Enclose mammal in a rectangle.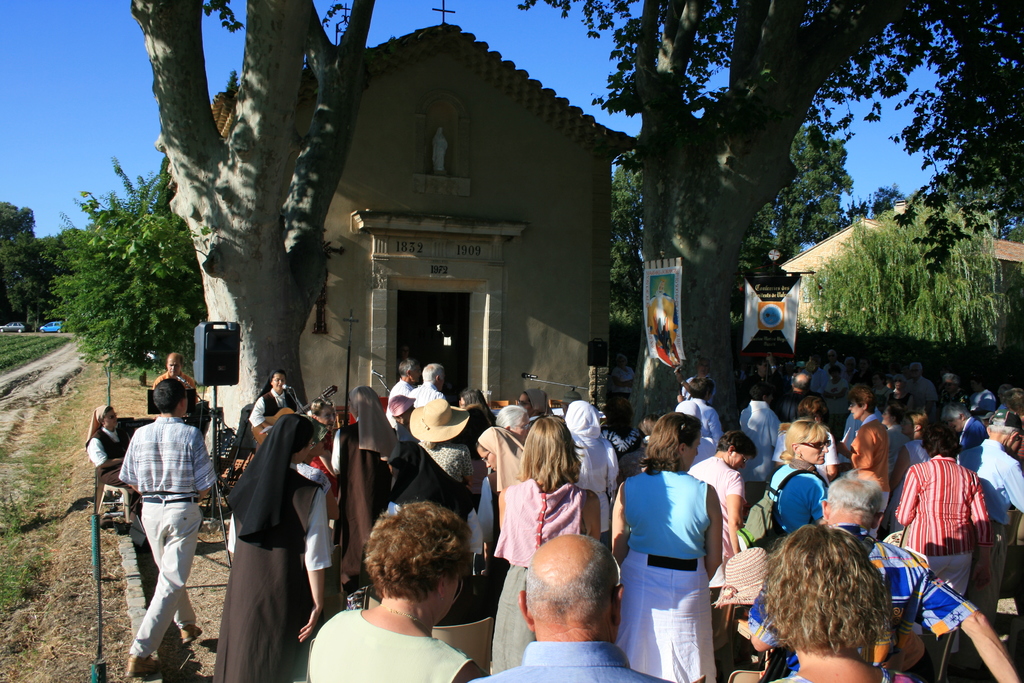
x1=314 y1=384 x2=400 y2=601.
